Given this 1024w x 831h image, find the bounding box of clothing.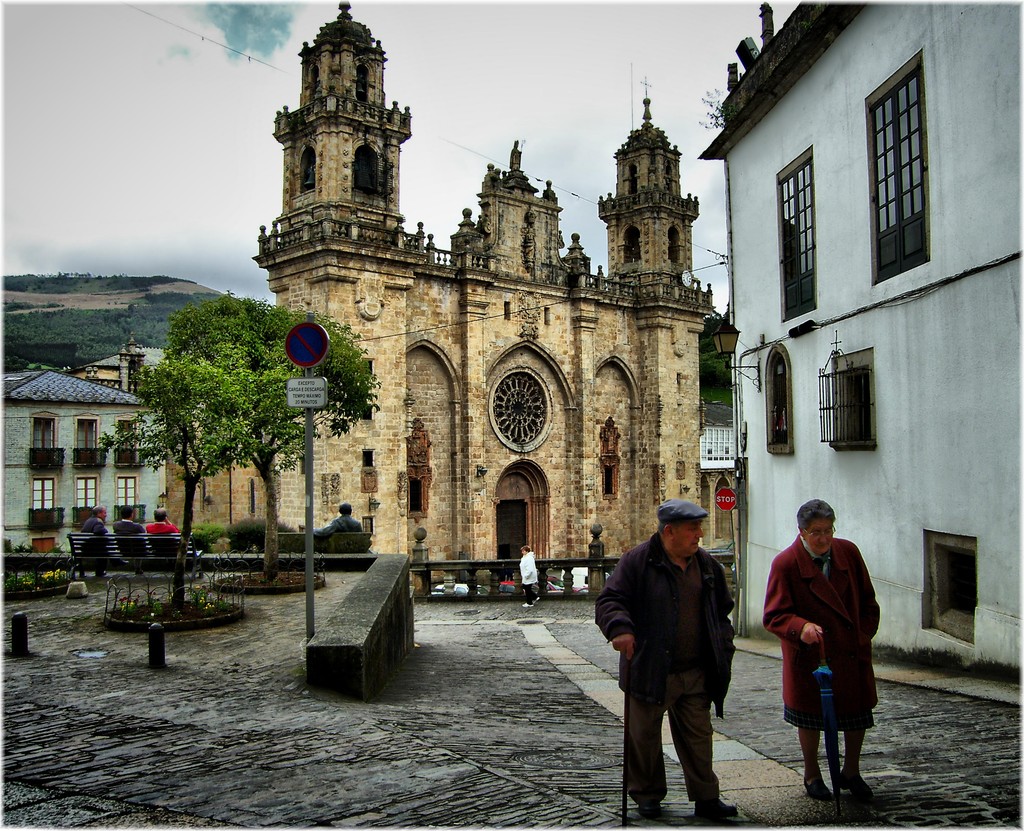
[x1=751, y1=514, x2=879, y2=730].
